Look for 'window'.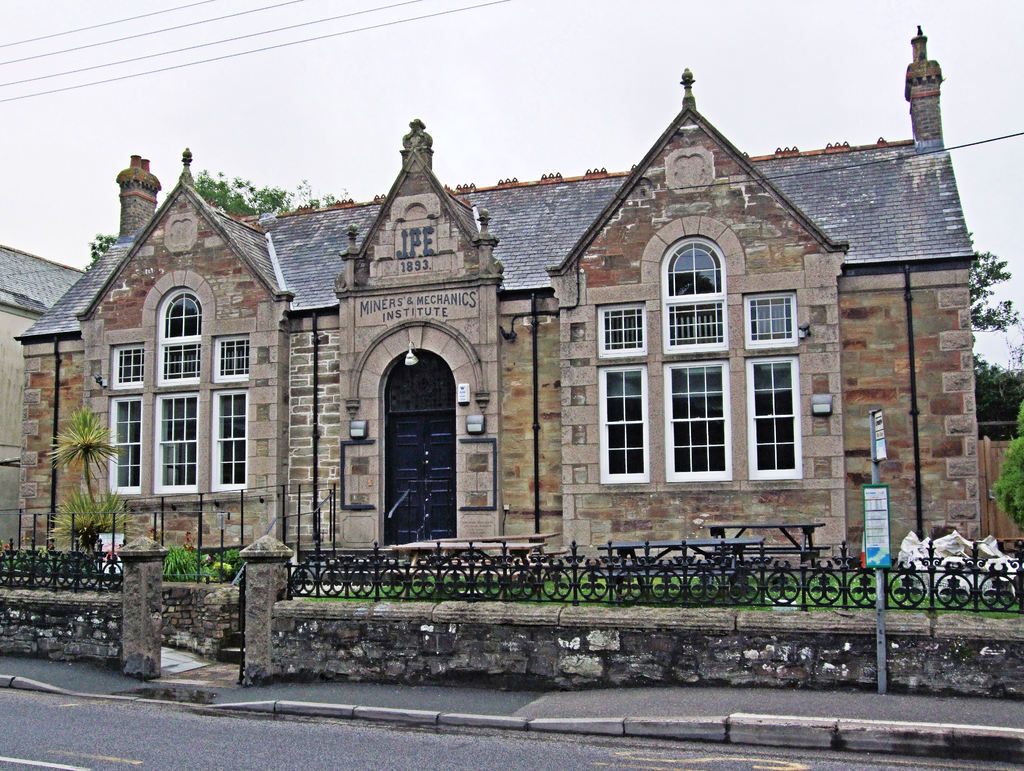
Found: (111,291,248,388).
